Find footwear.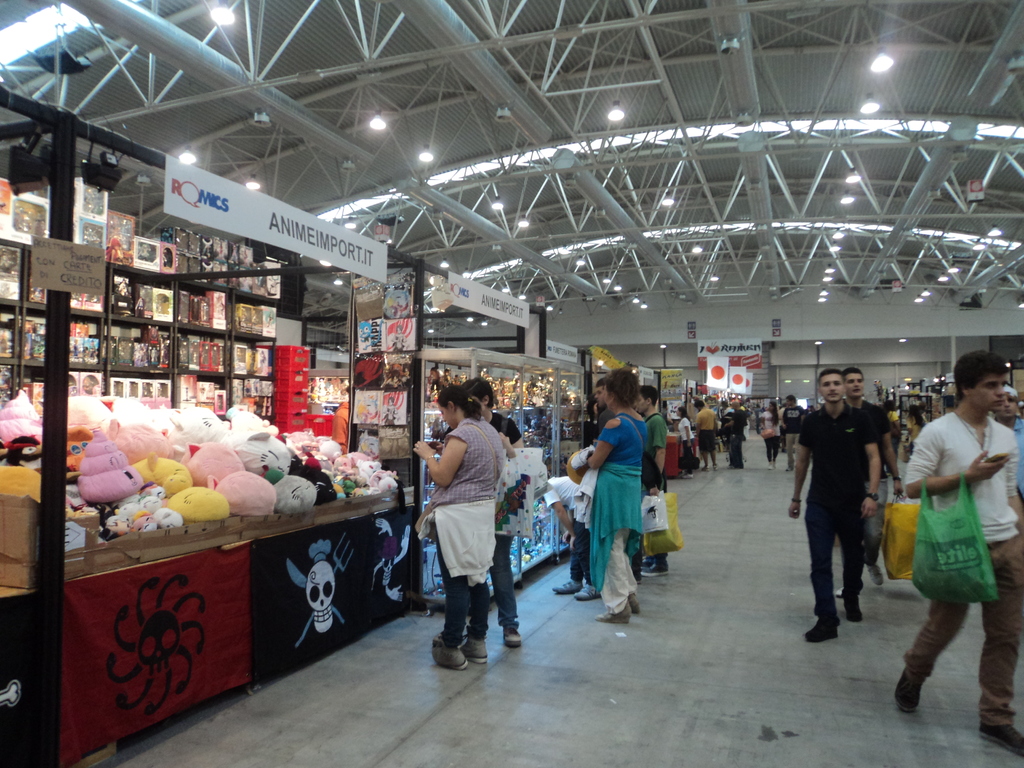
locate(552, 580, 584, 593).
